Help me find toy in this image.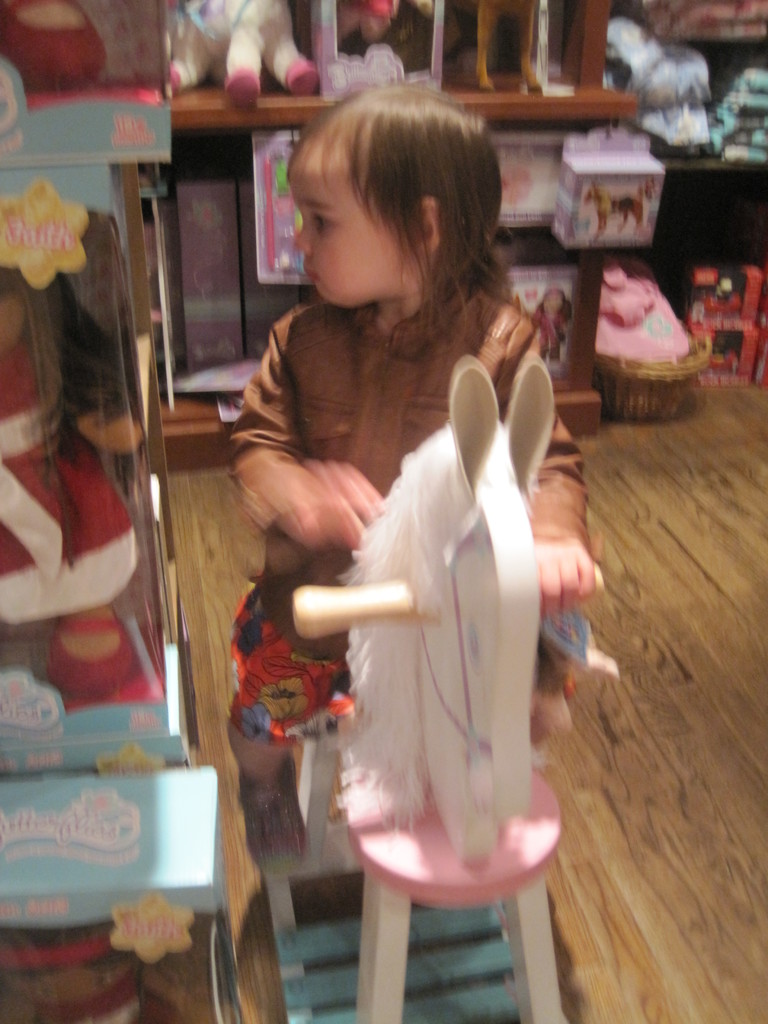
Found it: [x1=216, y1=374, x2=610, y2=1023].
